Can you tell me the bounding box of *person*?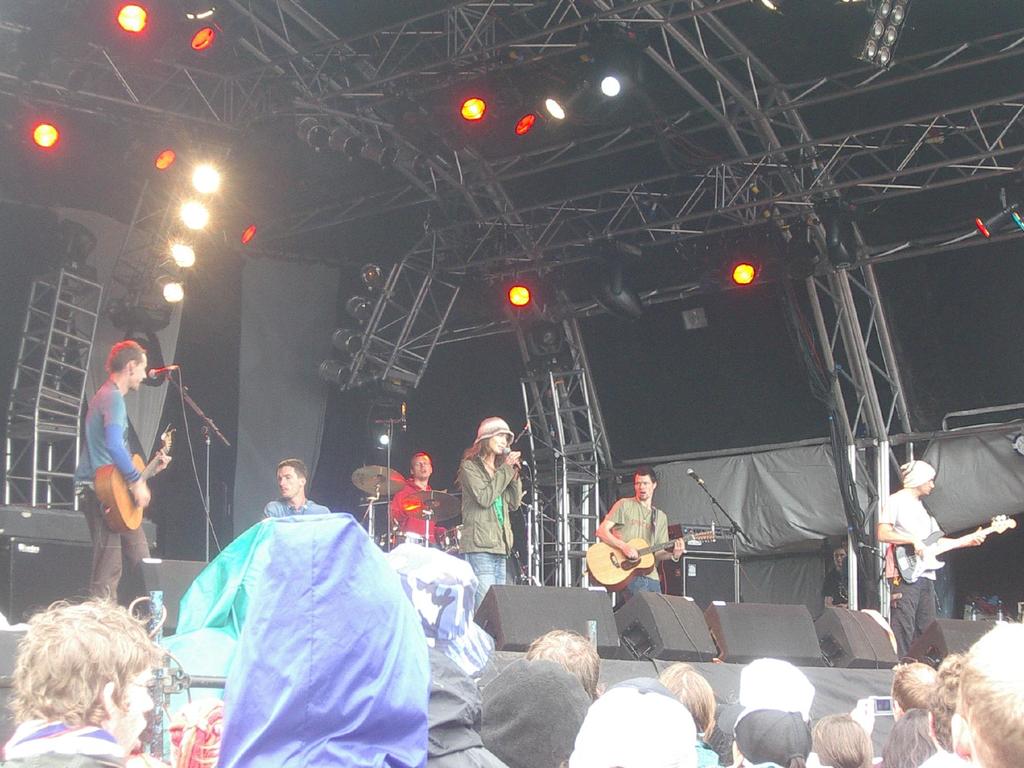
386/452/451/553.
